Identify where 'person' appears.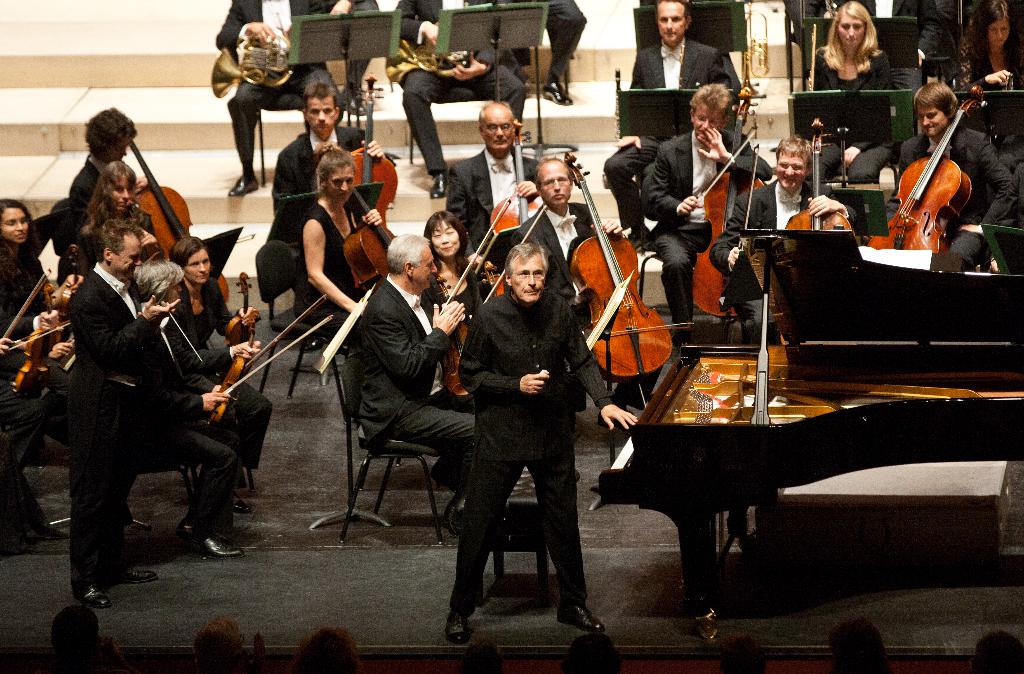
Appears at locate(971, 630, 1023, 673).
